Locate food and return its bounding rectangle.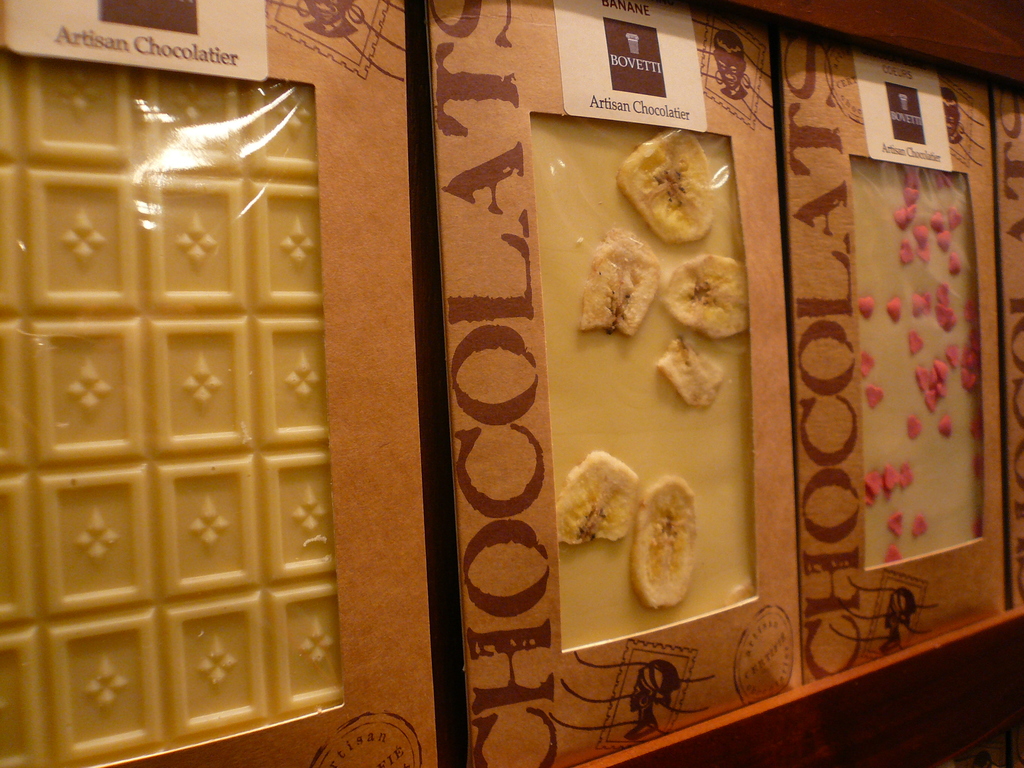
(x1=660, y1=253, x2=750, y2=343).
